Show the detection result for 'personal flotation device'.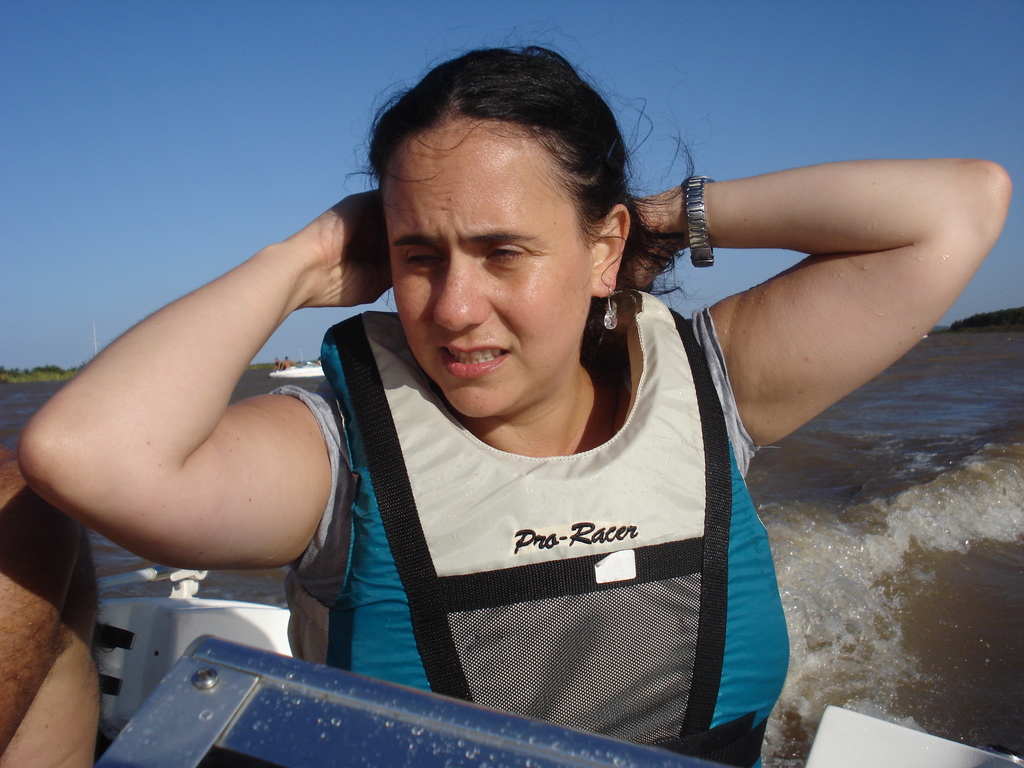
[280,310,792,767].
